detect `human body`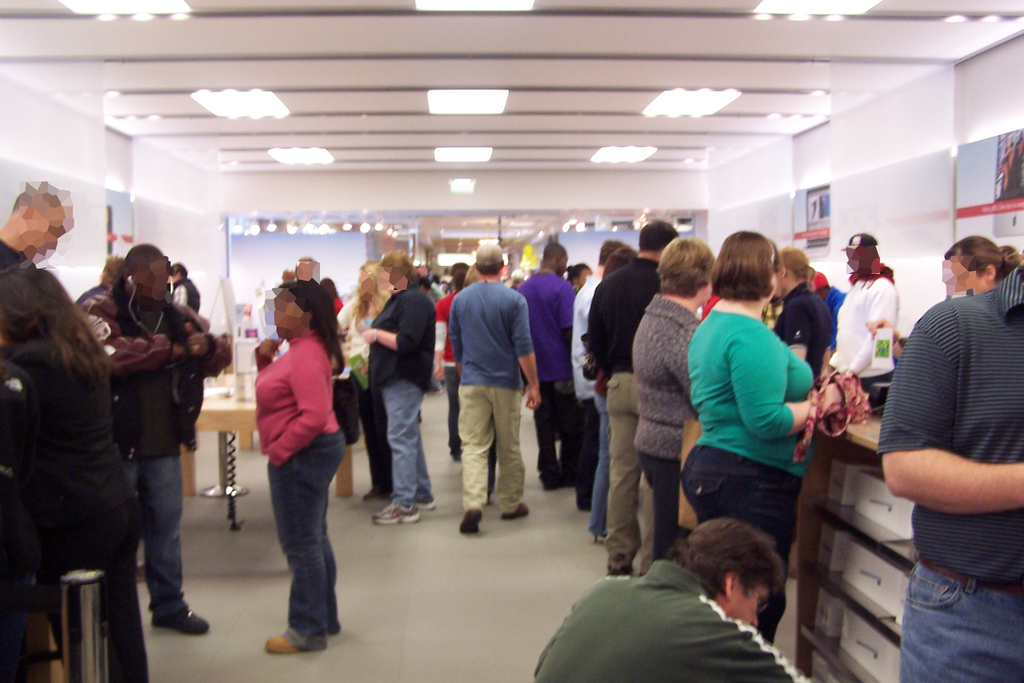
box(444, 236, 541, 533)
